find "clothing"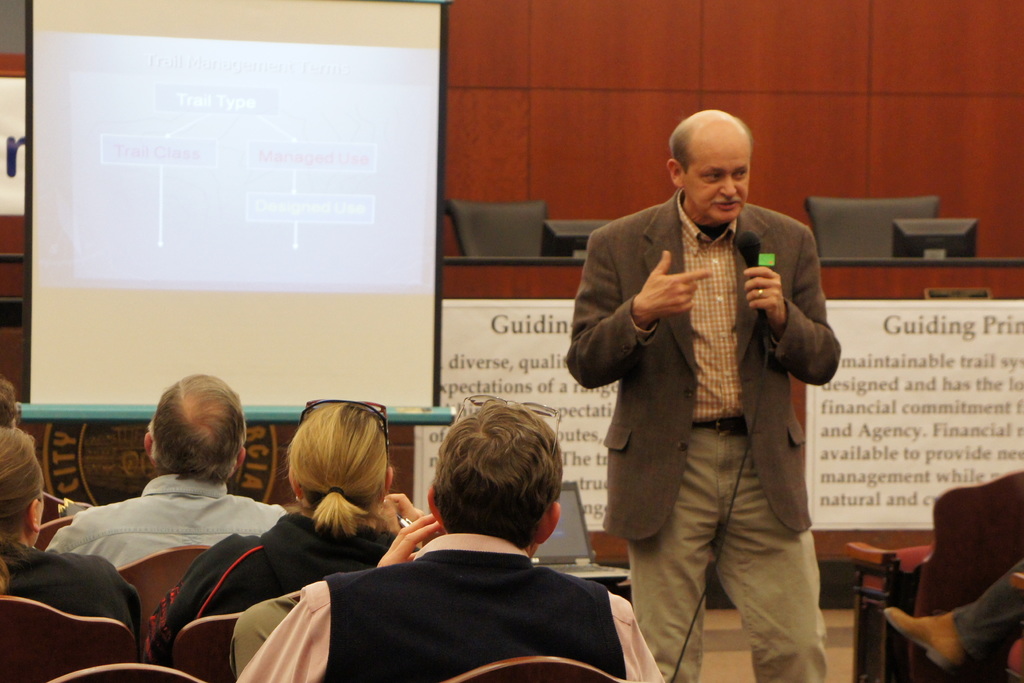
<box>40,461,296,570</box>
